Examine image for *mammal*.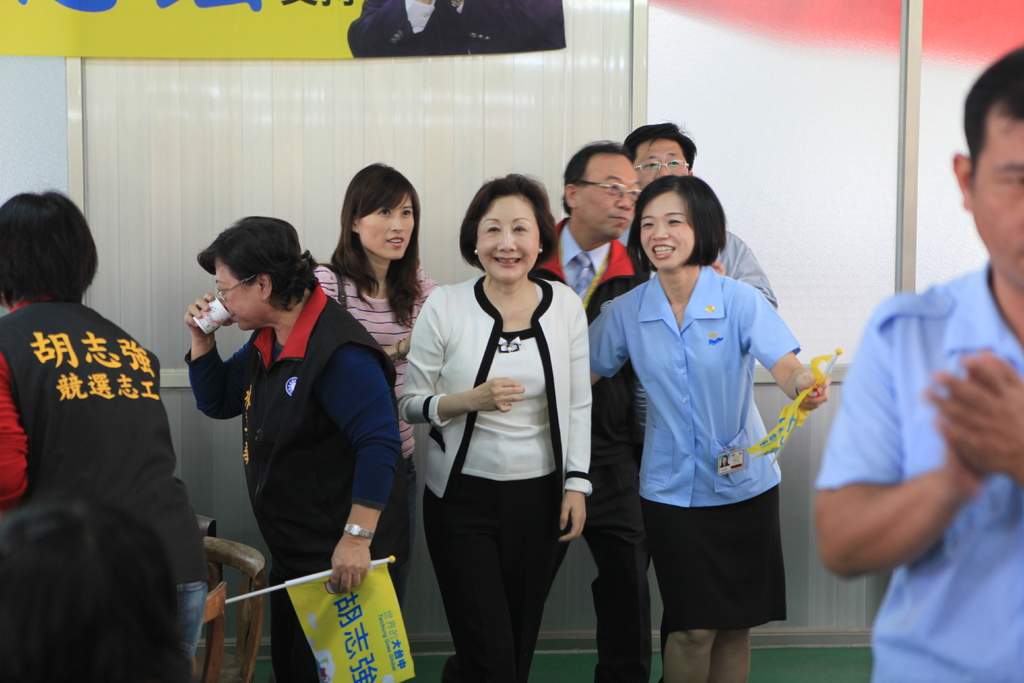
Examination result: rect(180, 218, 401, 682).
